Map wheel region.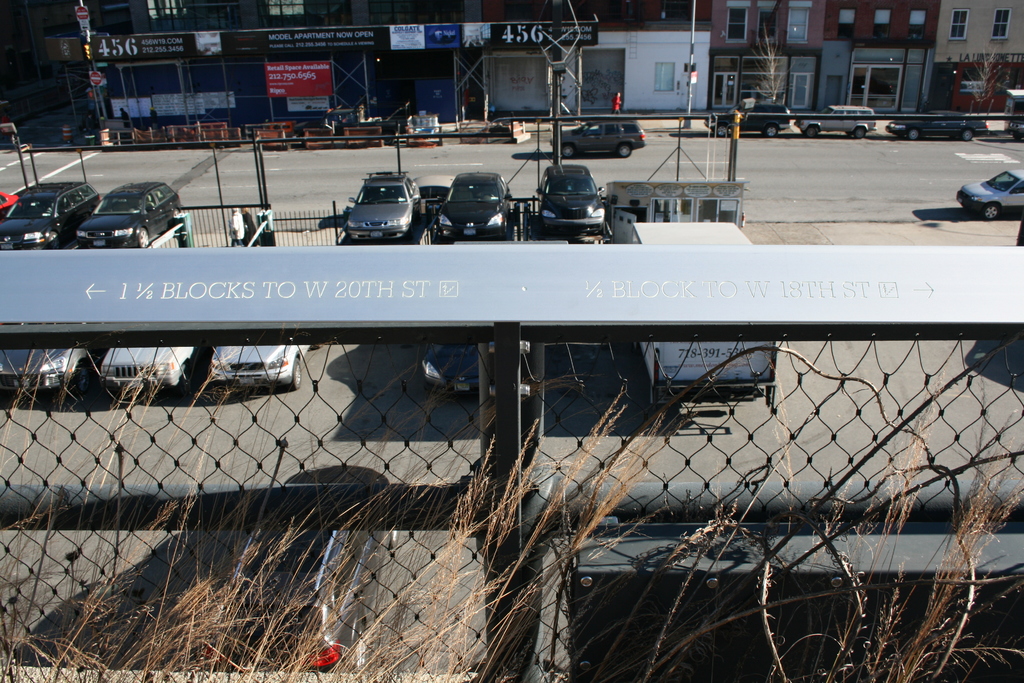
Mapped to [963, 131, 972, 142].
